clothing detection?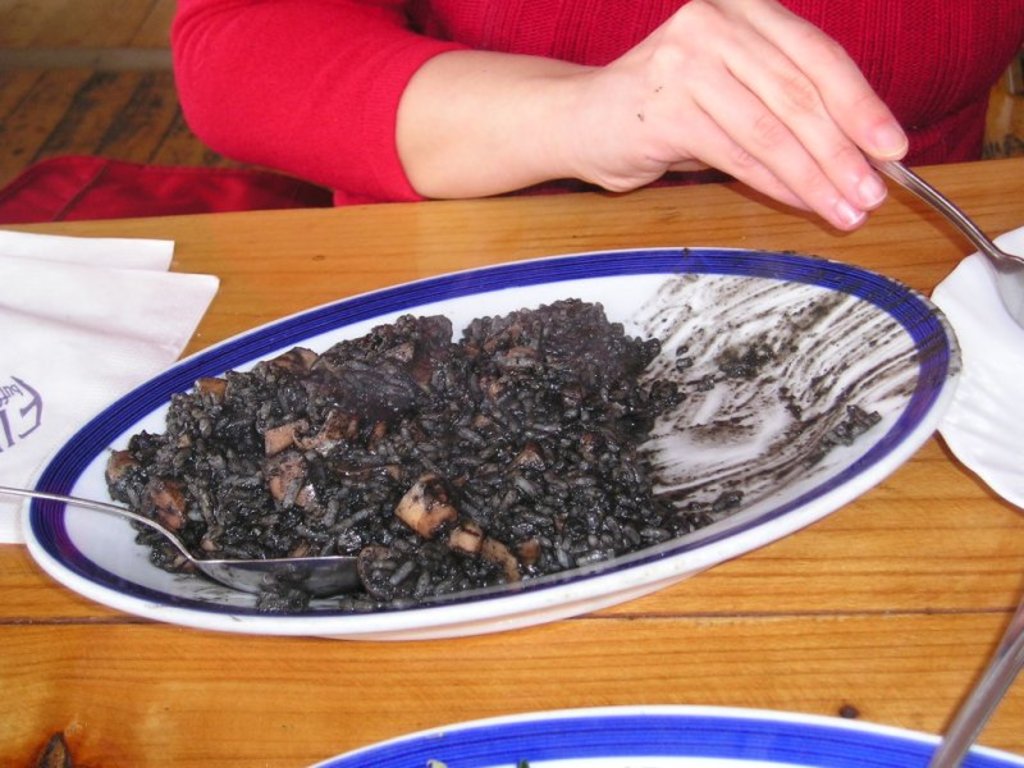
bbox=[164, 0, 1023, 202]
